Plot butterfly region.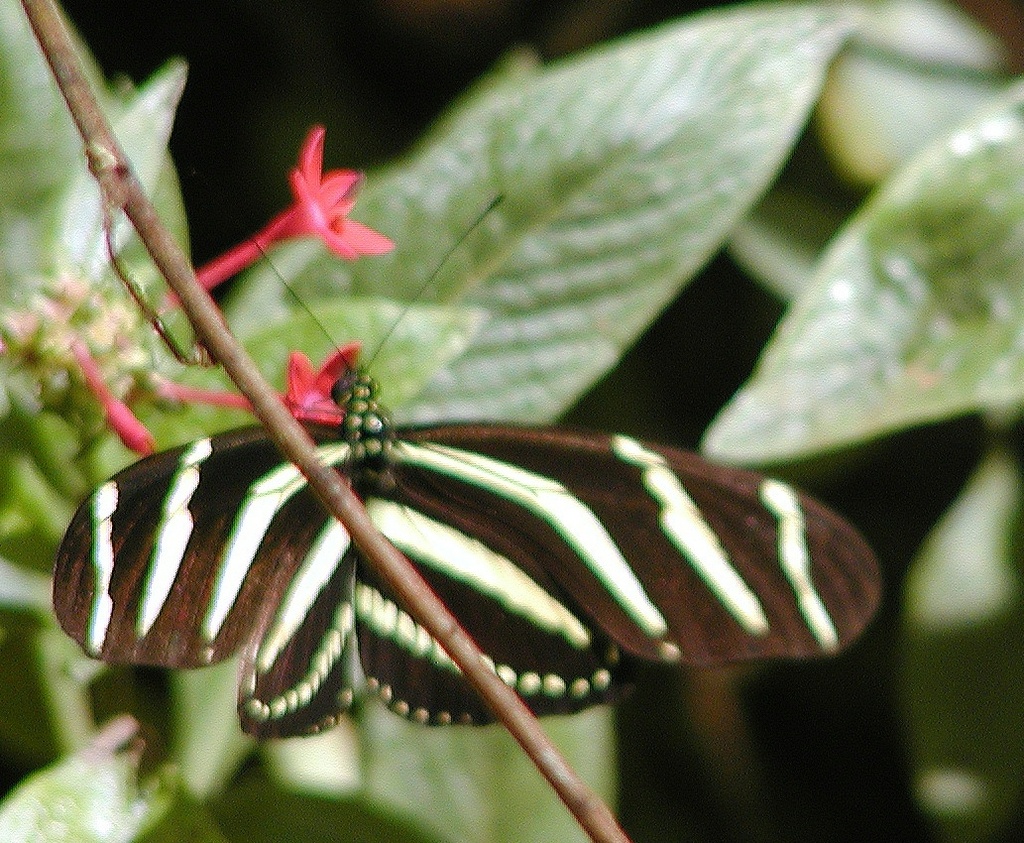
Plotted at bbox=[70, 205, 867, 774].
